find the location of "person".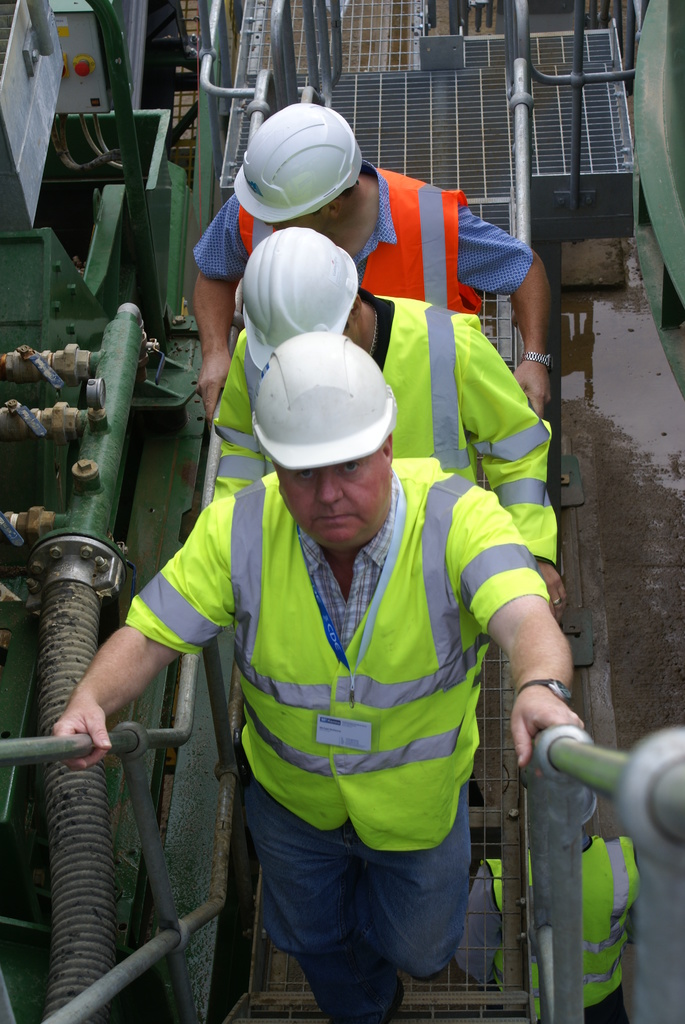
Location: crop(193, 99, 543, 424).
